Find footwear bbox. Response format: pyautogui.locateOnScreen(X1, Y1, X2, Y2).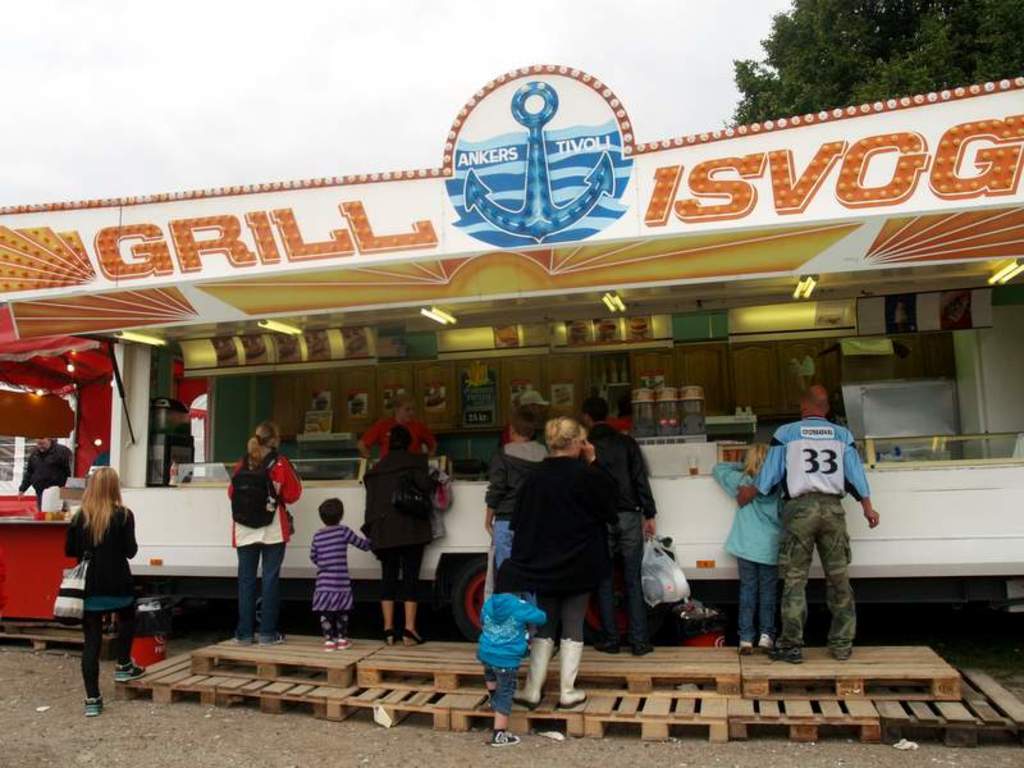
pyautogui.locateOnScreen(484, 730, 516, 744).
